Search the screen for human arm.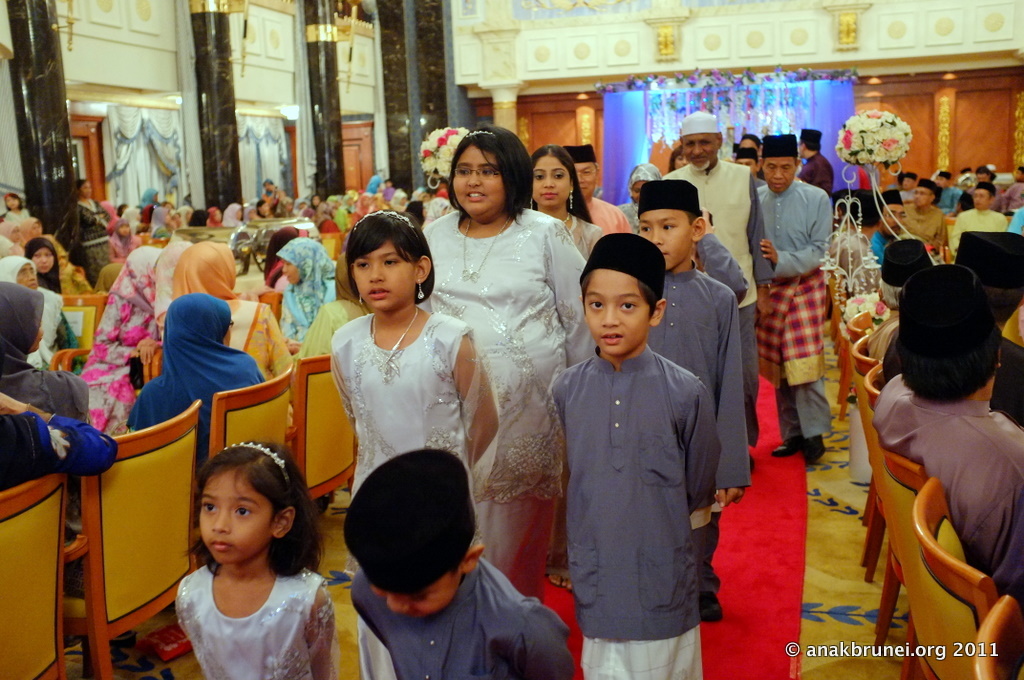
Found at (x1=507, y1=605, x2=577, y2=679).
